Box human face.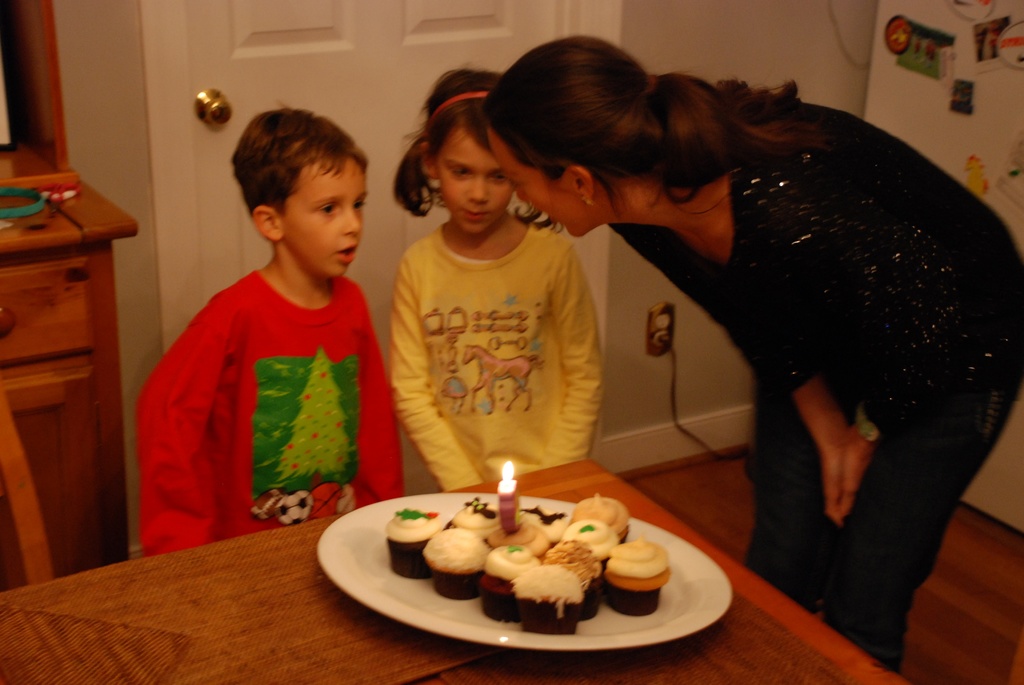
(275, 153, 370, 283).
